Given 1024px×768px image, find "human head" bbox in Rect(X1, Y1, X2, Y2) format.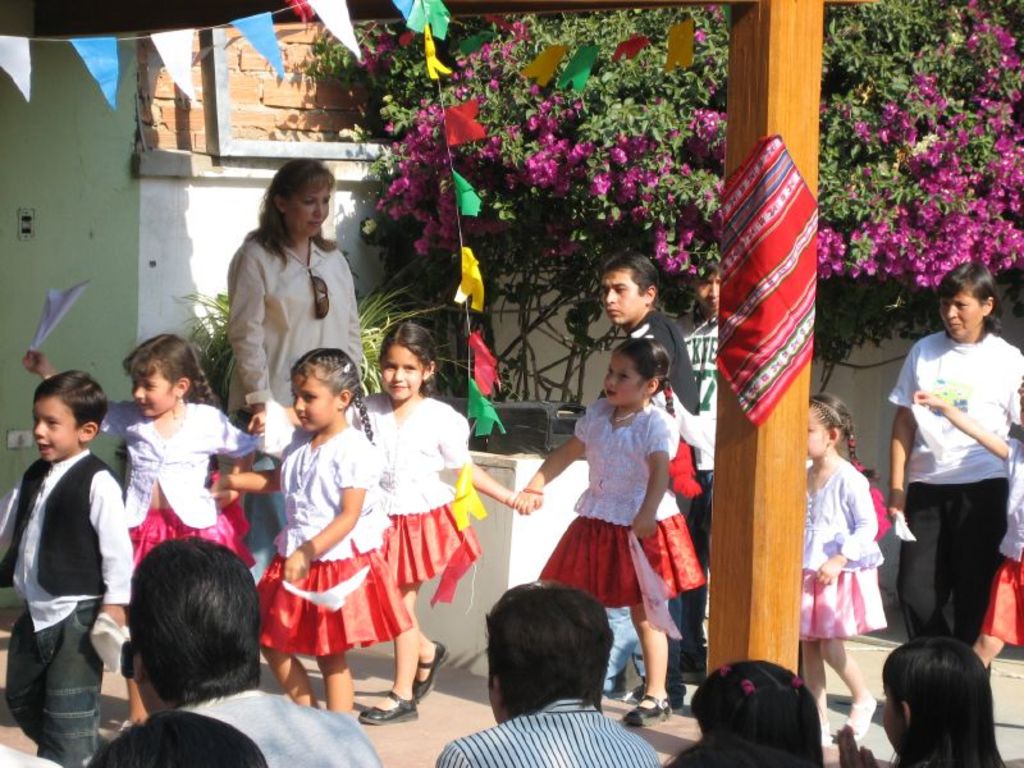
Rect(691, 657, 826, 767).
